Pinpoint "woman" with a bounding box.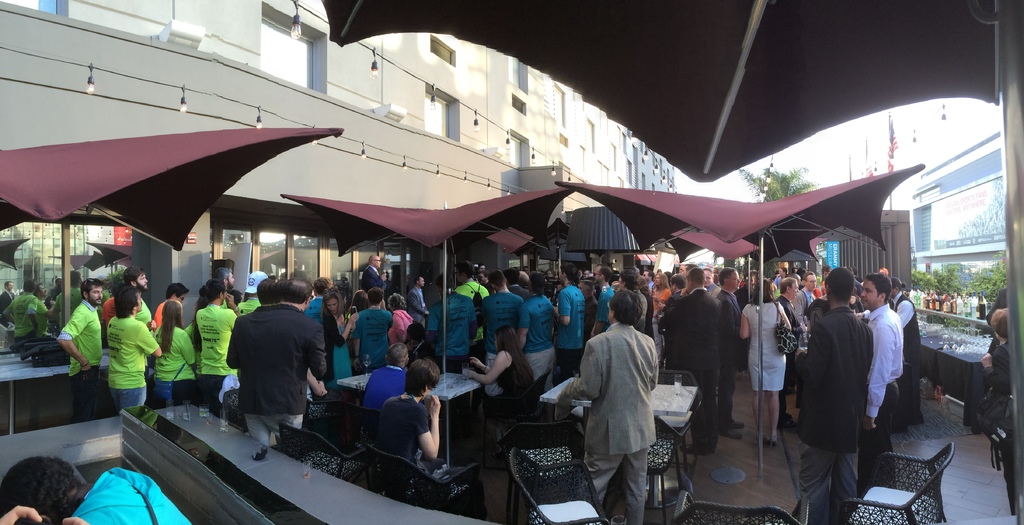
pyautogui.locateOnScreen(321, 294, 353, 383).
